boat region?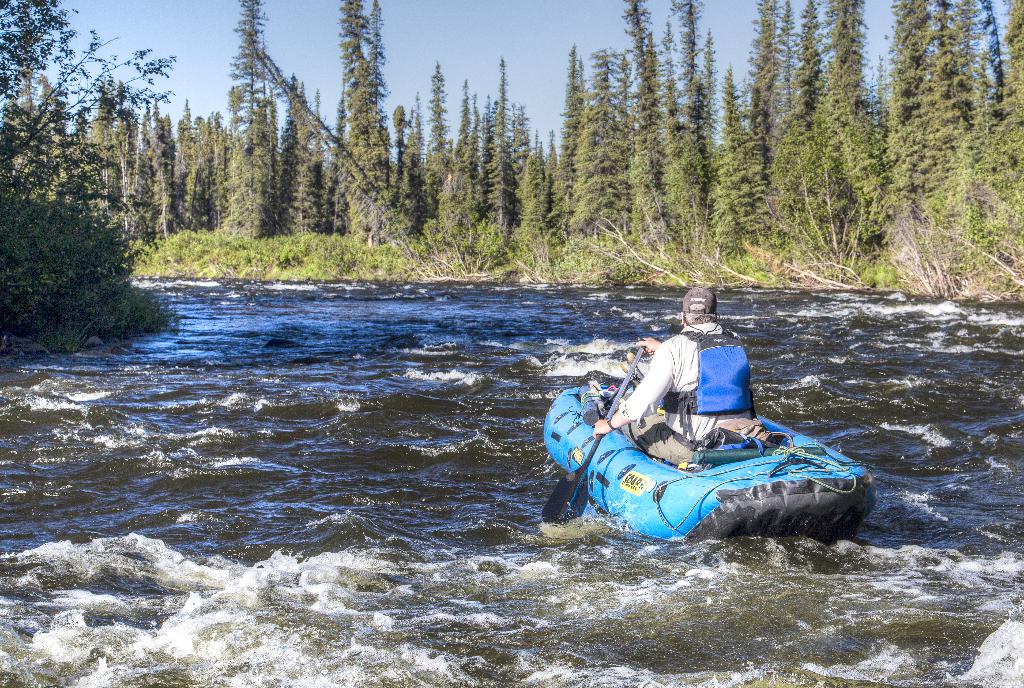
l=527, t=369, r=879, b=564
